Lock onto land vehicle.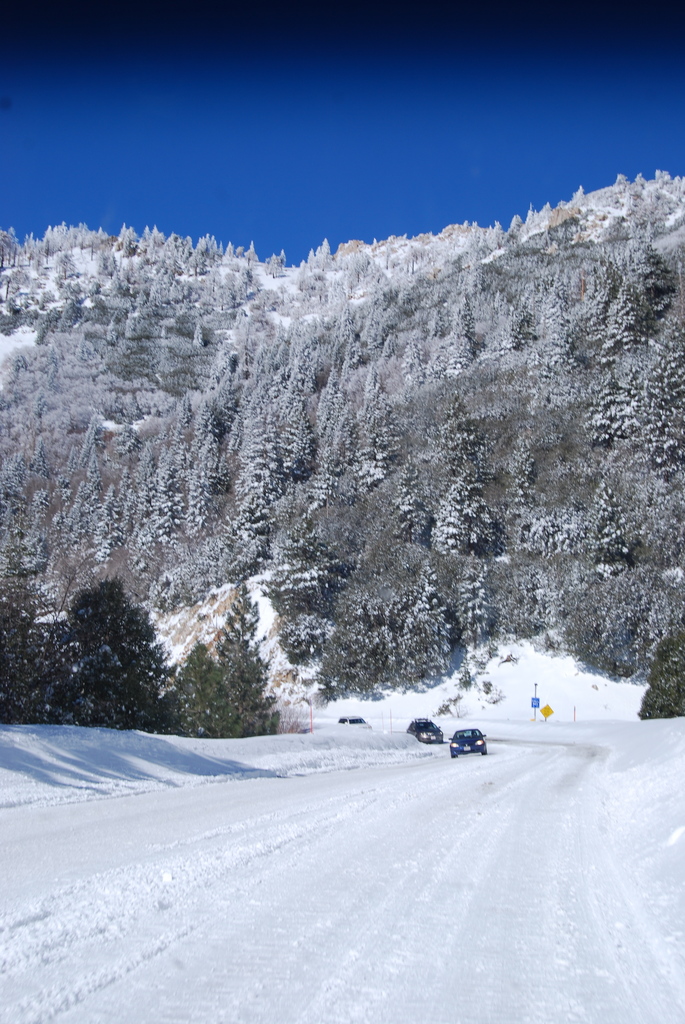
Locked: crop(405, 717, 445, 743).
